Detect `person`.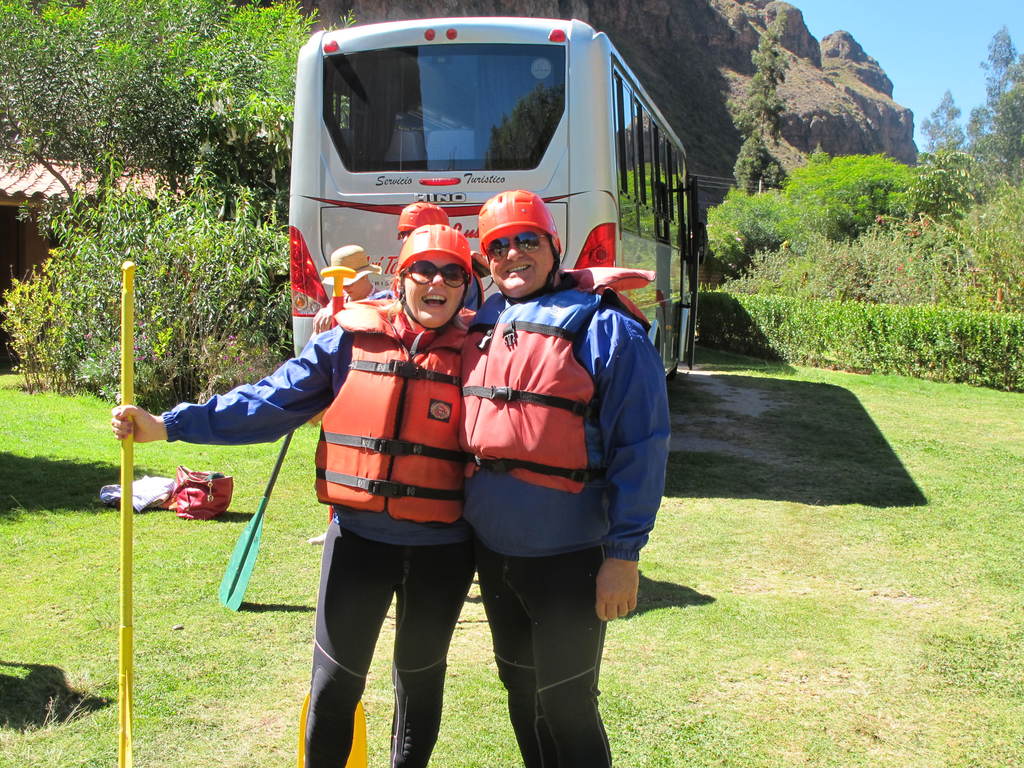
Detected at {"left": 323, "top": 243, "right": 398, "bottom": 335}.
